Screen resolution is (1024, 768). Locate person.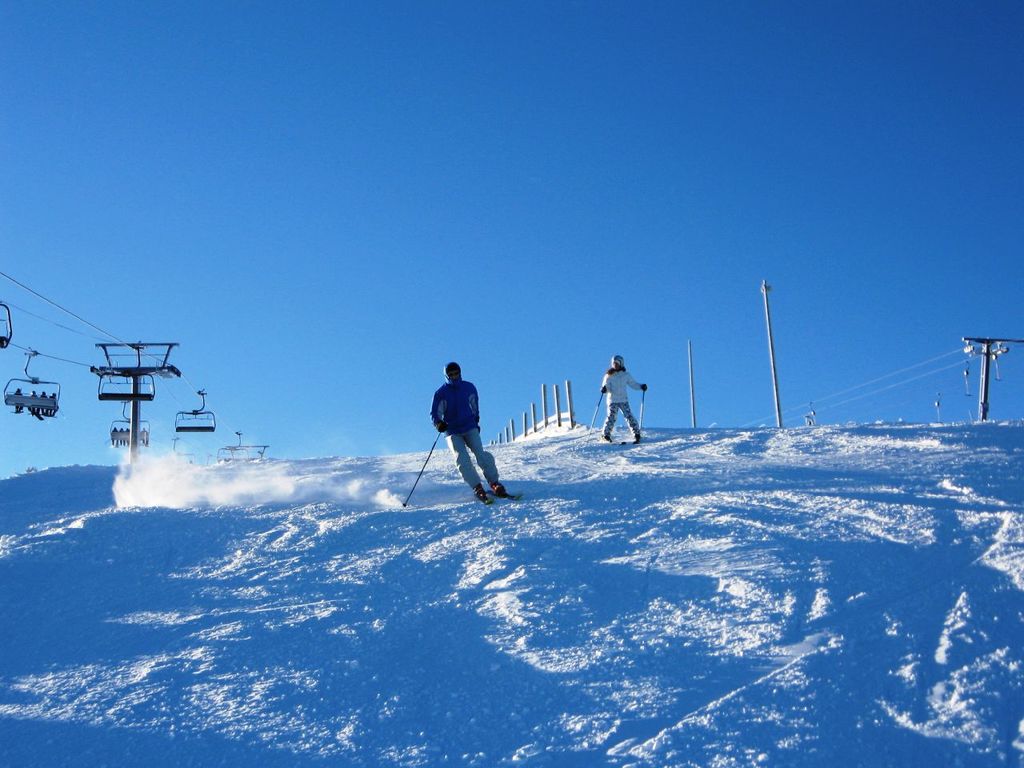
{"left": 602, "top": 348, "right": 649, "bottom": 442}.
